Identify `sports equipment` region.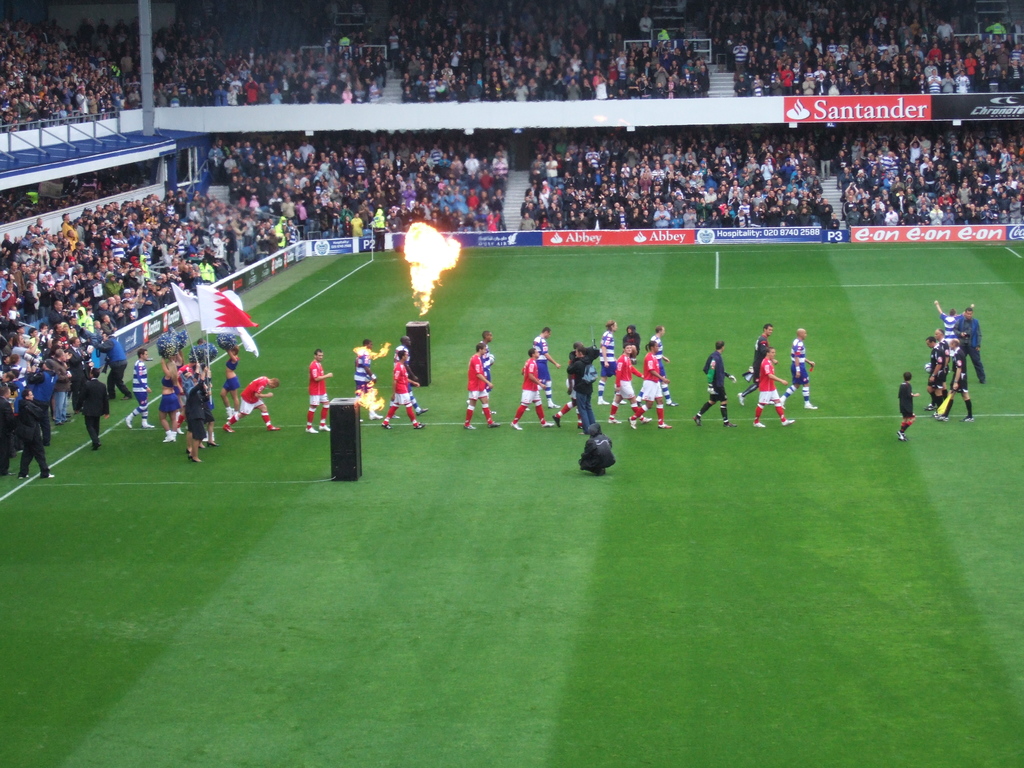
Region: l=393, t=364, r=410, b=393.
